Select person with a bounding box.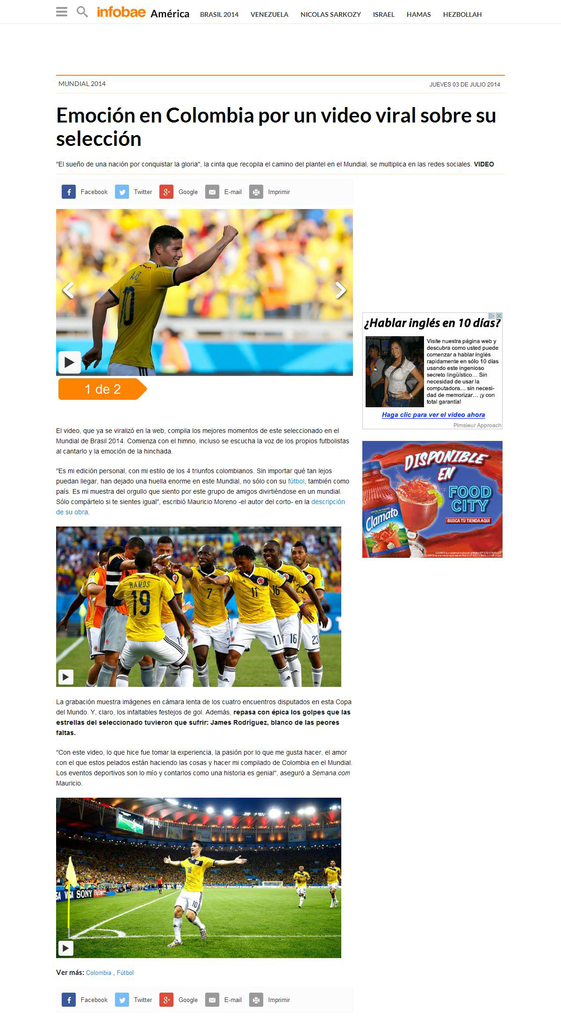
(160,326,190,373).
